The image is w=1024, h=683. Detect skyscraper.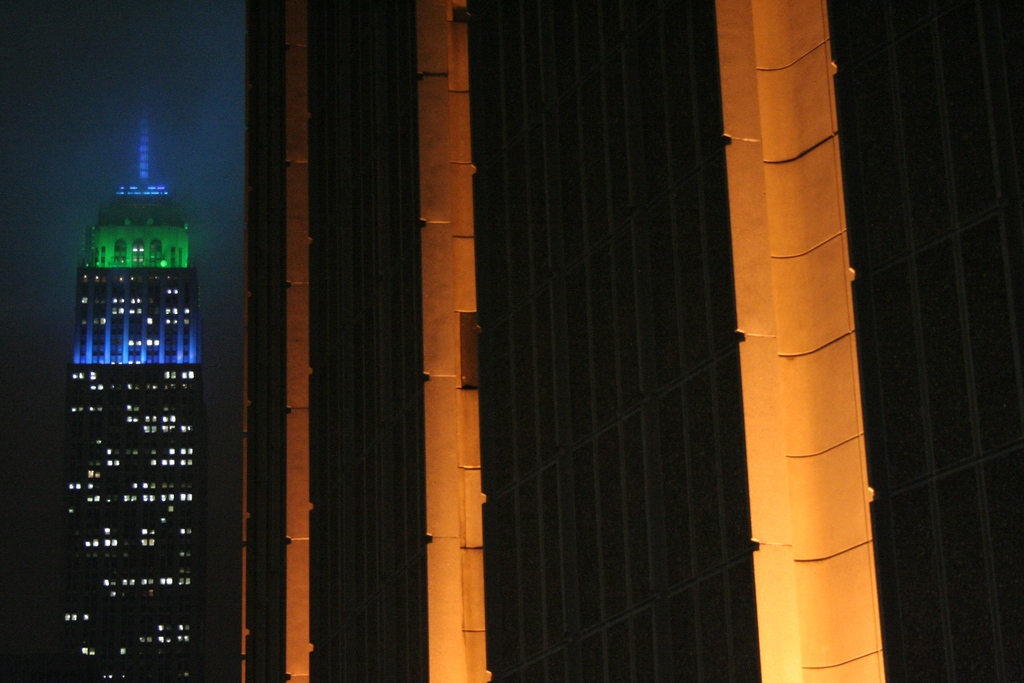
Detection: crop(38, 117, 222, 679).
